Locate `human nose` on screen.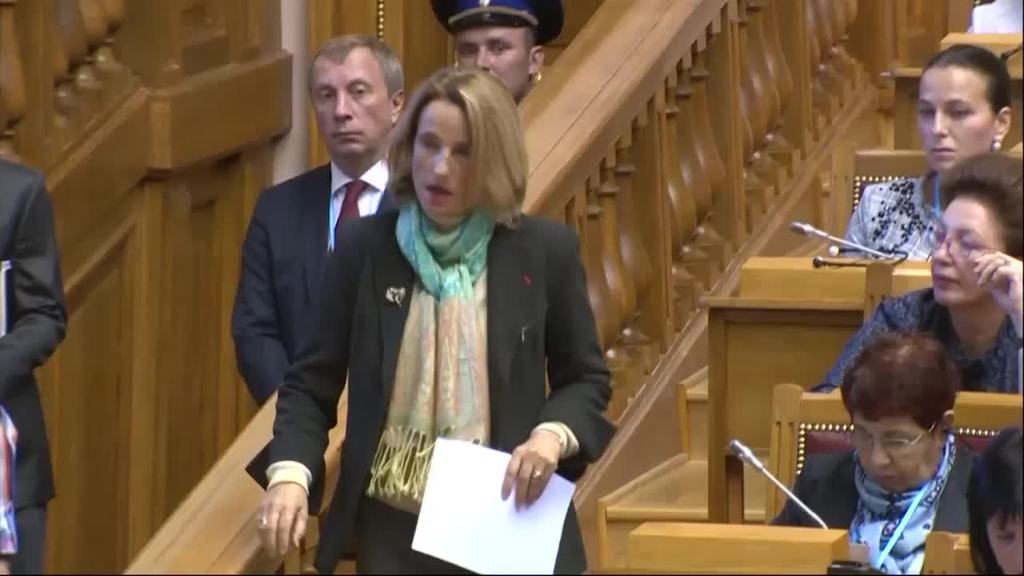
On screen at BBox(872, 437, 890, 464).
